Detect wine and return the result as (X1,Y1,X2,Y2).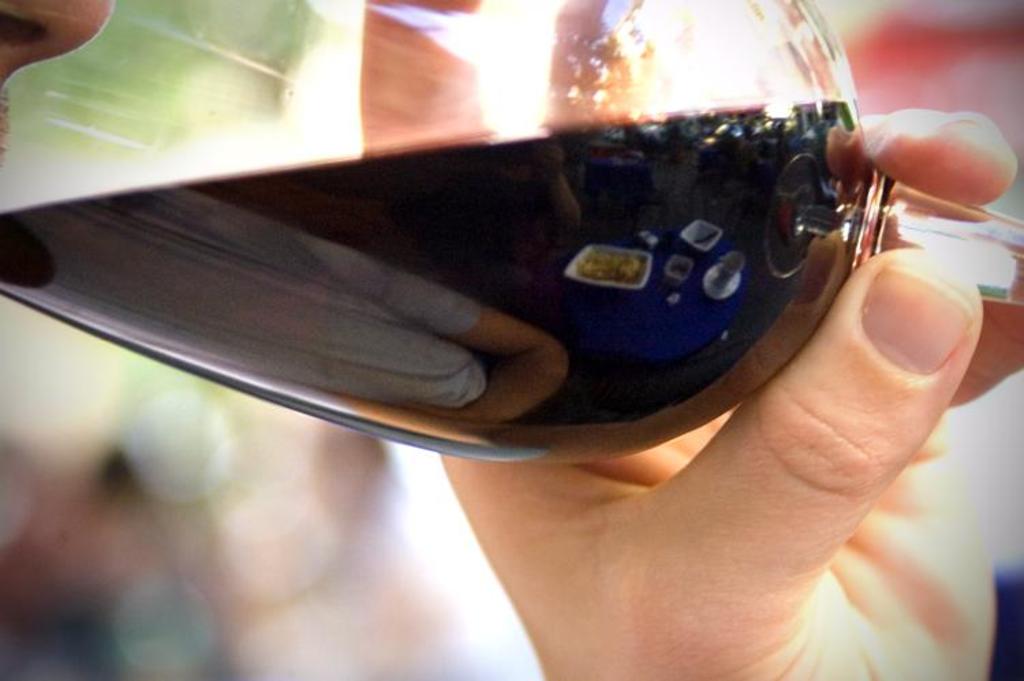
(0,85,838,482).
